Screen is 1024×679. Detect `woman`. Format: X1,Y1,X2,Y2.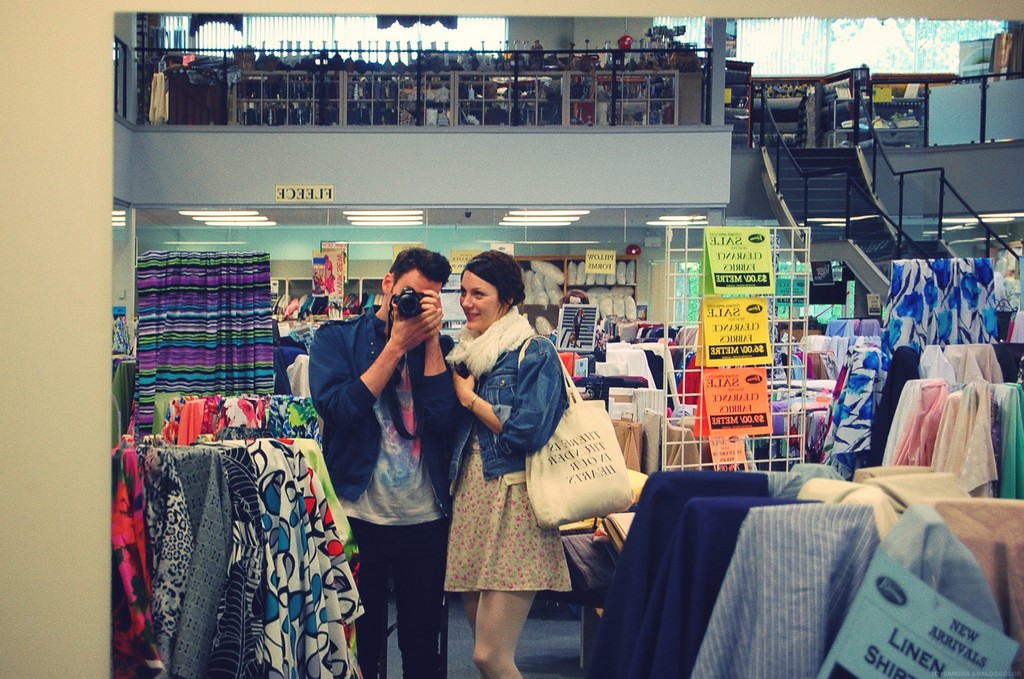
444,272,615,678.
